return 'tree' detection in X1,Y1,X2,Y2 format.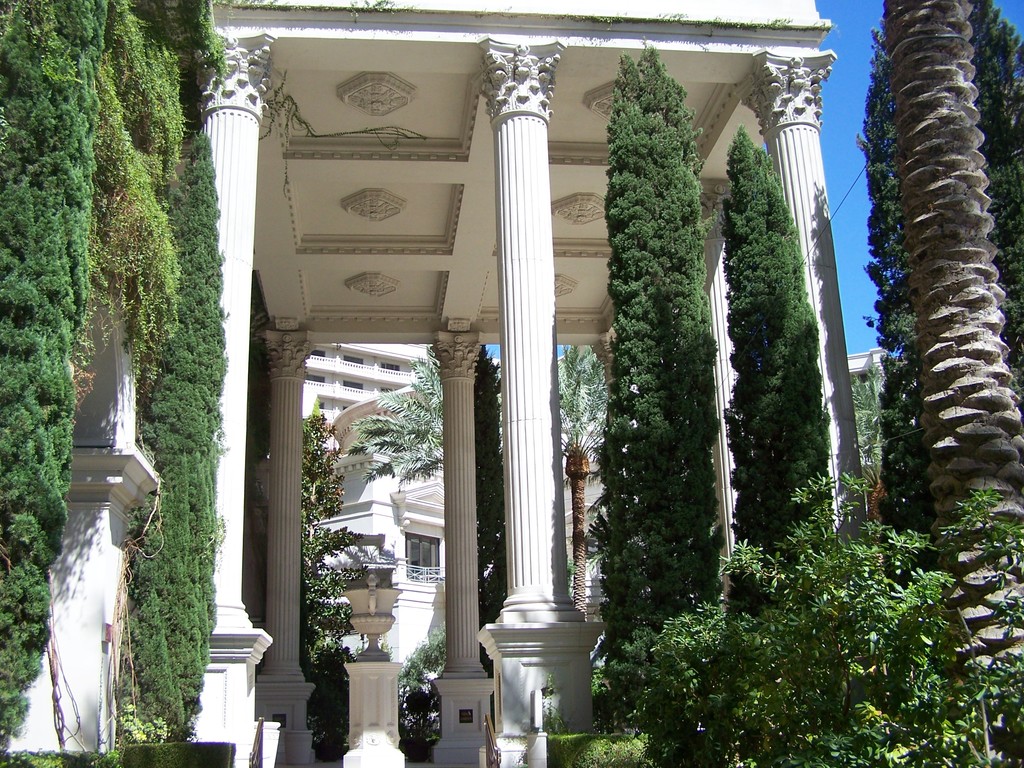
724,127,831,627.
